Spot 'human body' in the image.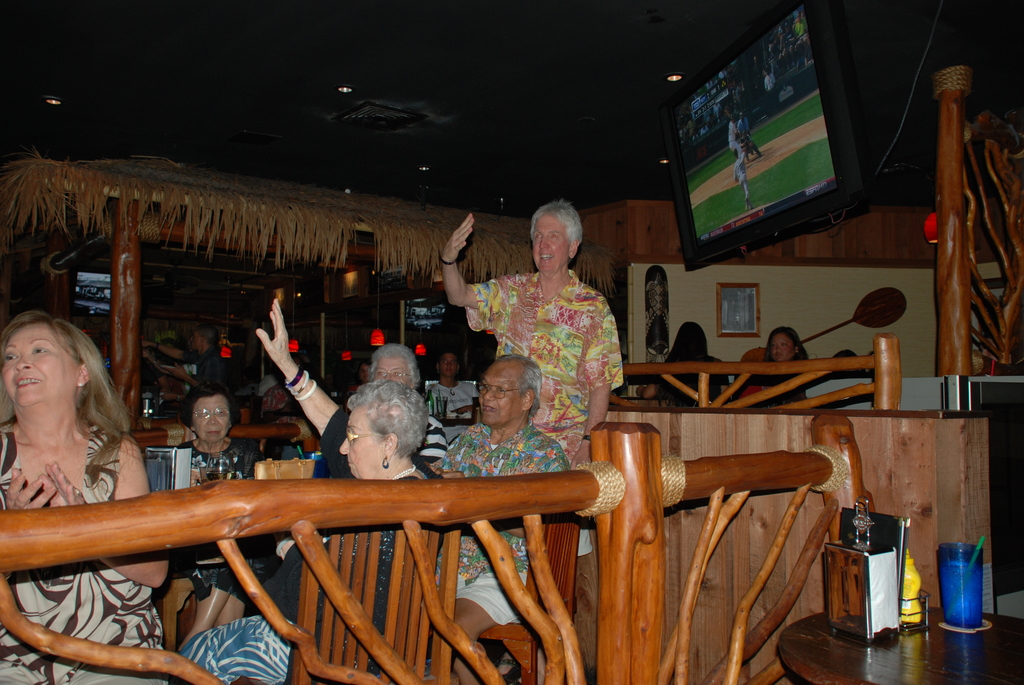
'human body' found at bbox=[430, 423, 561, 684].
